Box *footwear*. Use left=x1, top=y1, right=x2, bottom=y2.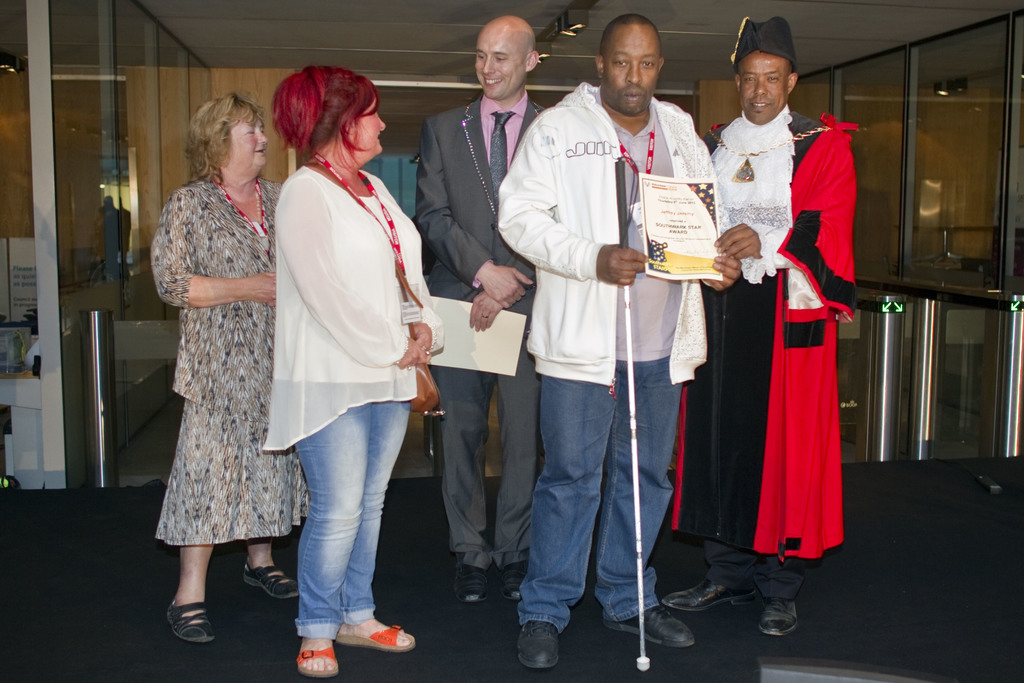
left=513, top=602, right=576, bottom=680.
